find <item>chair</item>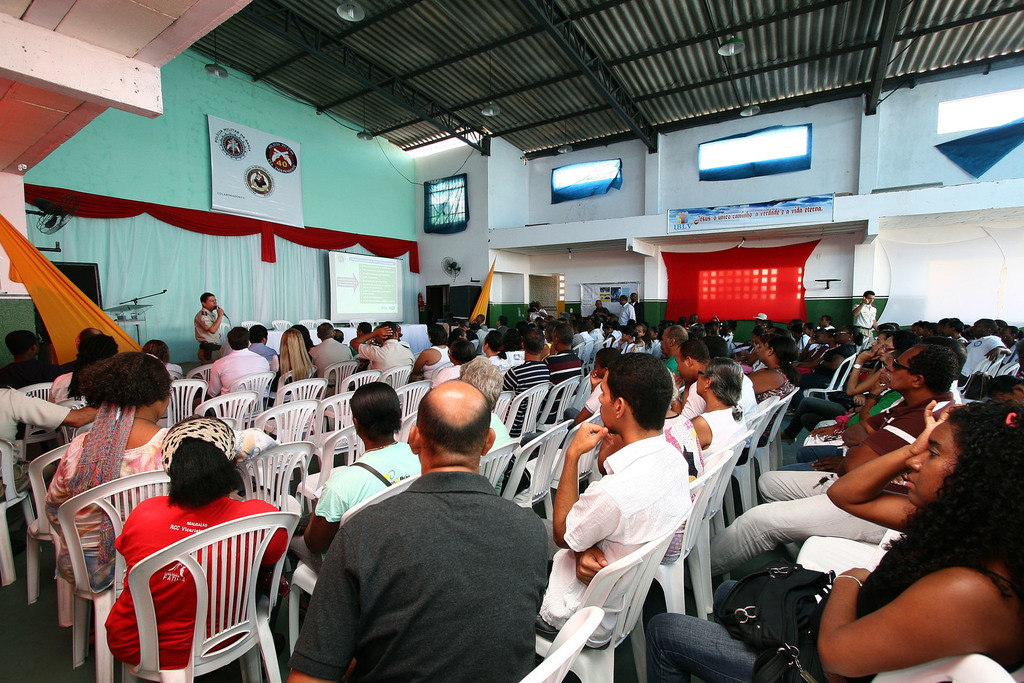
976 349 990 378
